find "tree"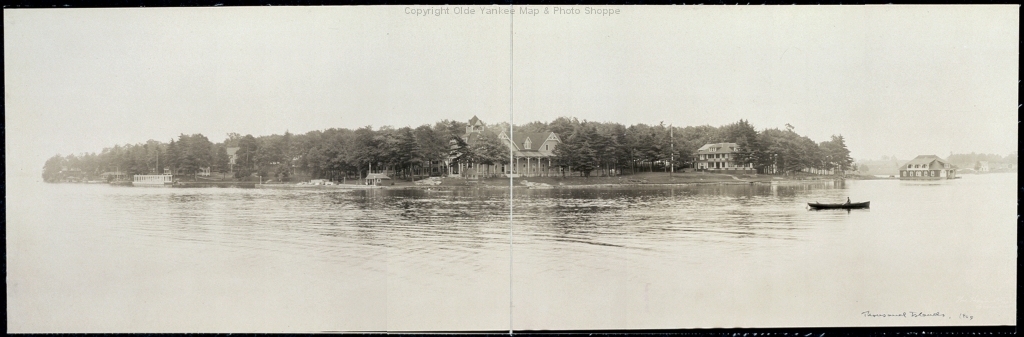
left=553, top=109, right=613, bottom=171
